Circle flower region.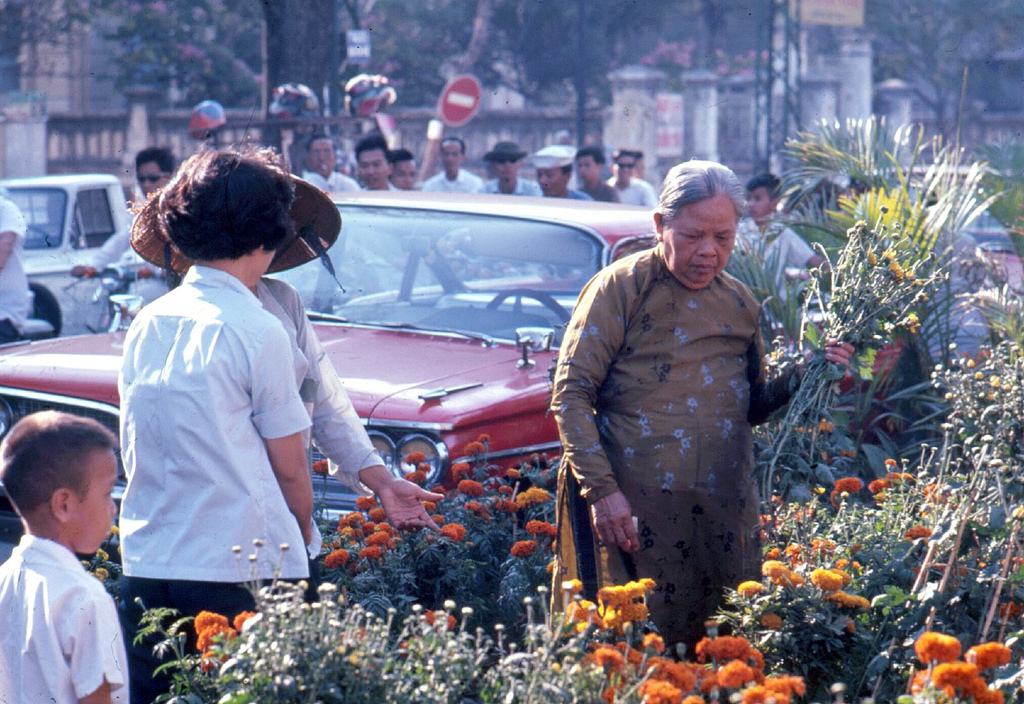
Region: x1=913, y1=630, x2=963, y2=667.
